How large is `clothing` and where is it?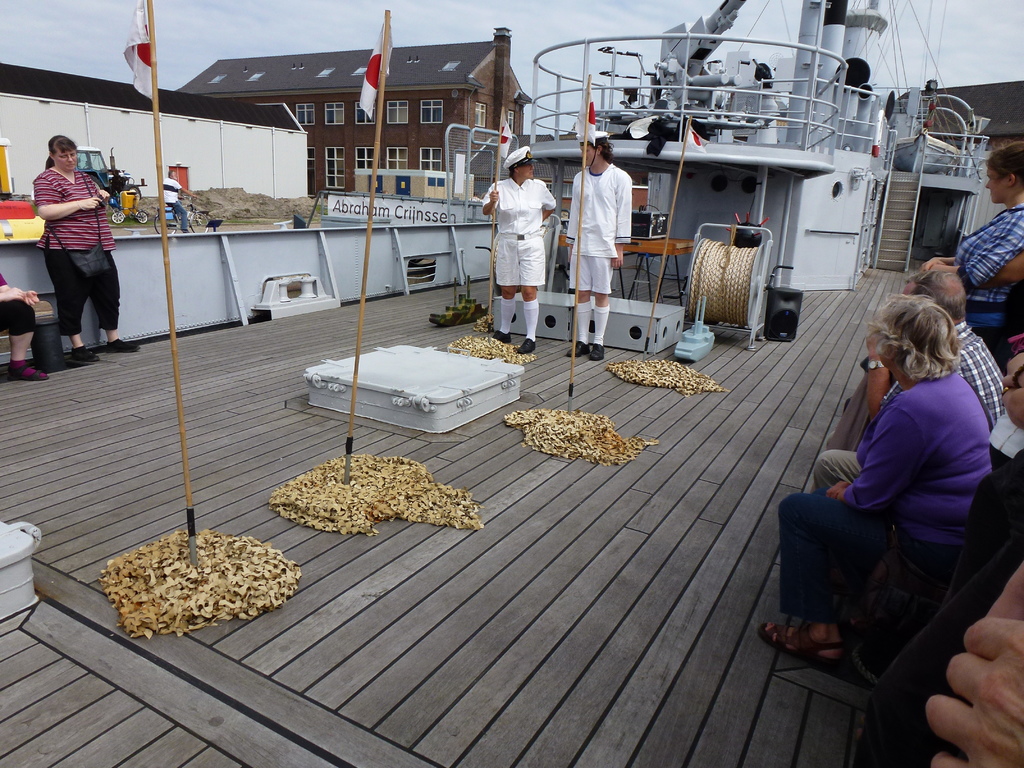
Bounding box: bbox=[22, 118, 113, 351].
